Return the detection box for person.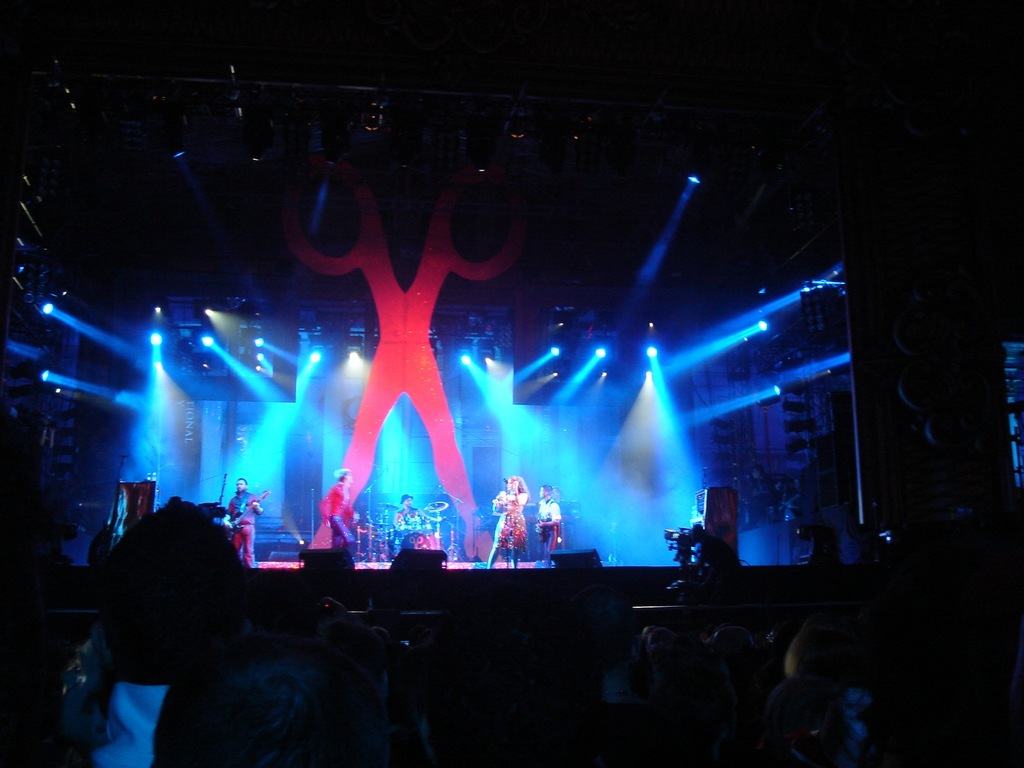
region(484, 472, 528, 566).
